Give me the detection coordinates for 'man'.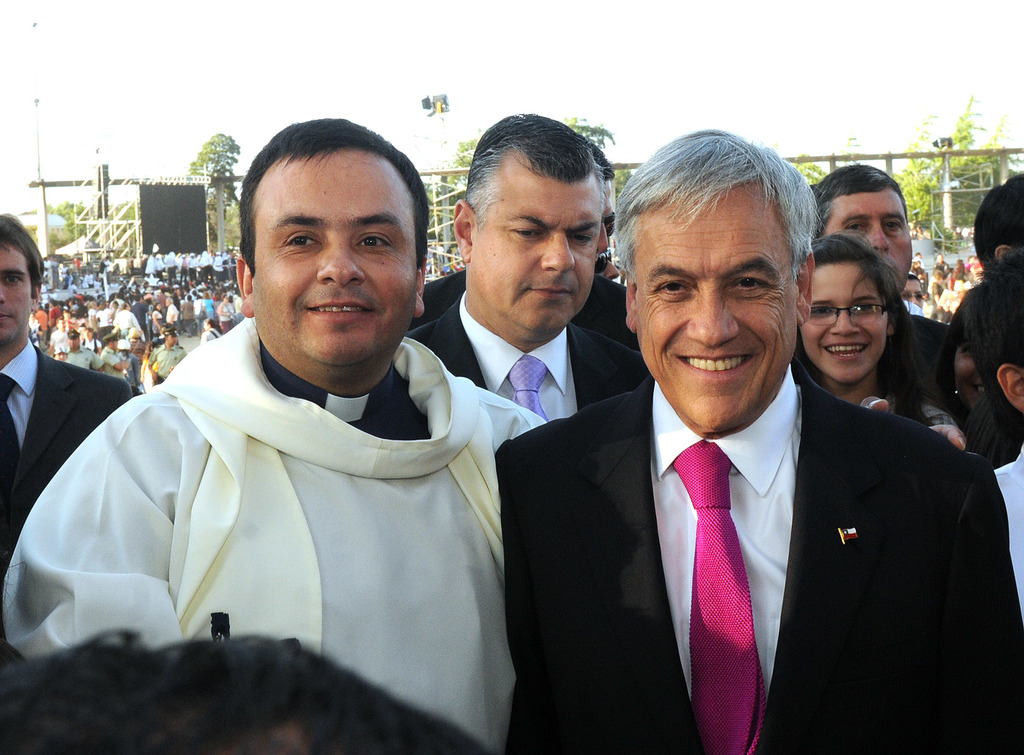
(0, 634, 488, 754).
